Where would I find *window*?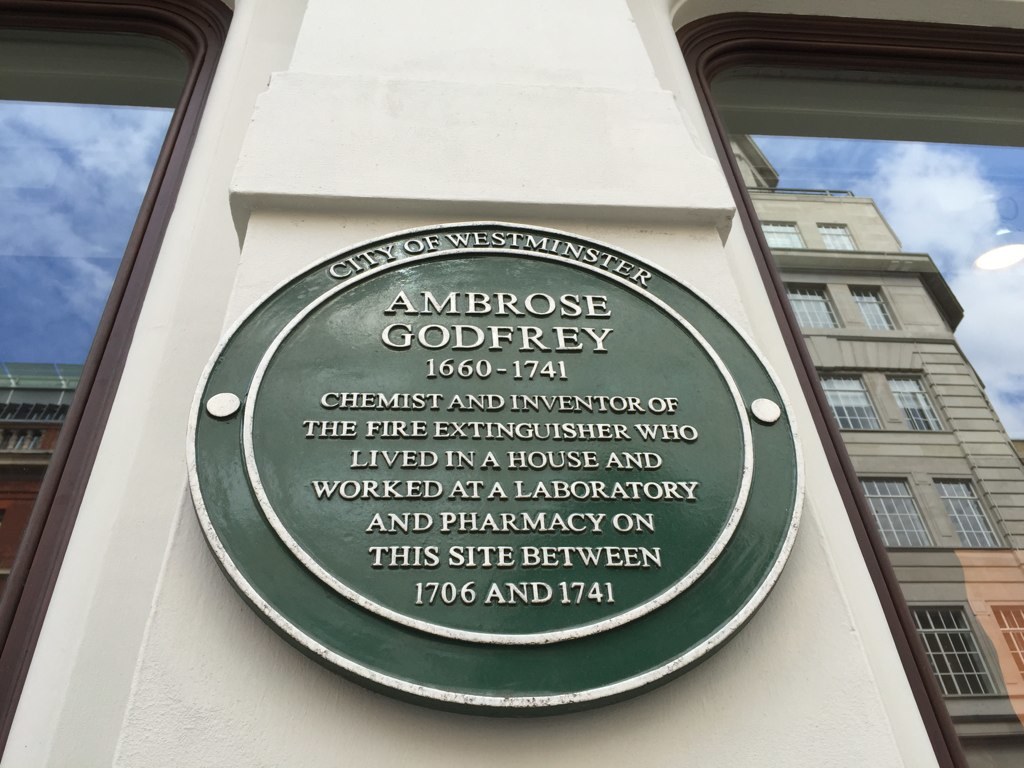
At detection(824, 372, 878, 427).
